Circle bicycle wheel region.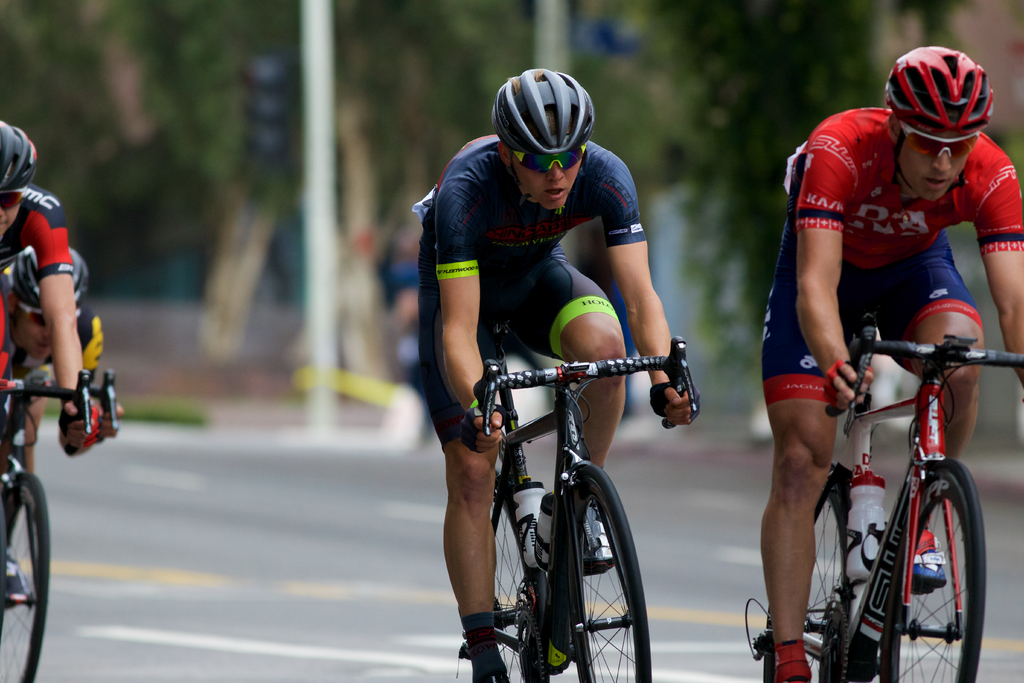
Region: [876,459,993,682].
